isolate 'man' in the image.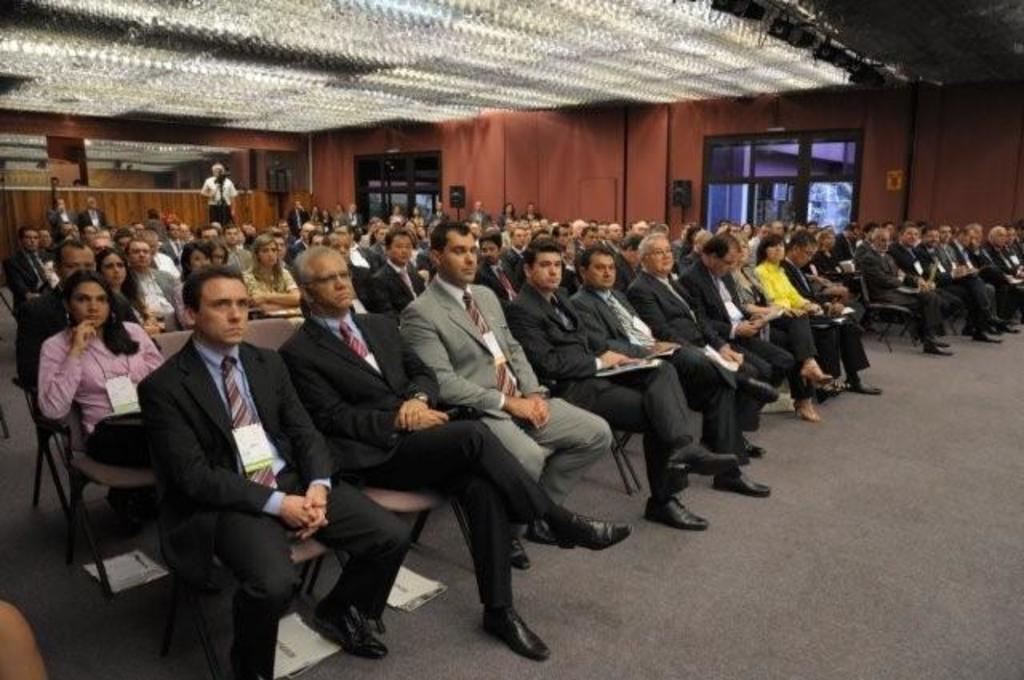
Isolated region: <box>955,221,986,277</box>.
